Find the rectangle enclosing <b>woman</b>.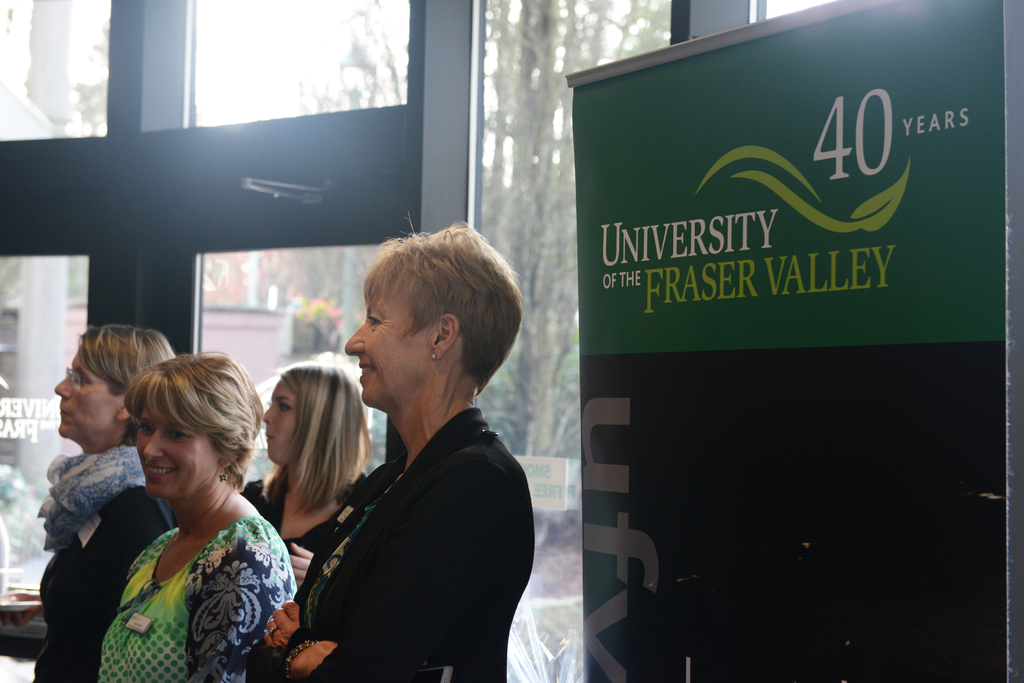
bbox=[241, 220, 555, 682].
